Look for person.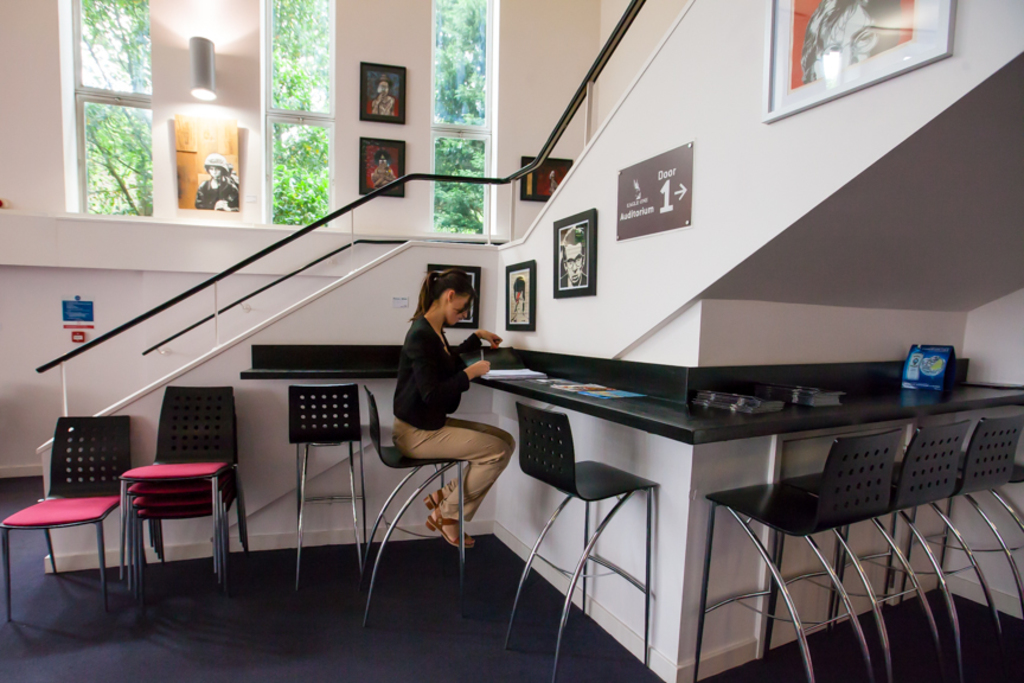
Found: x1=559 y1=222 x2=588 y2=283.
